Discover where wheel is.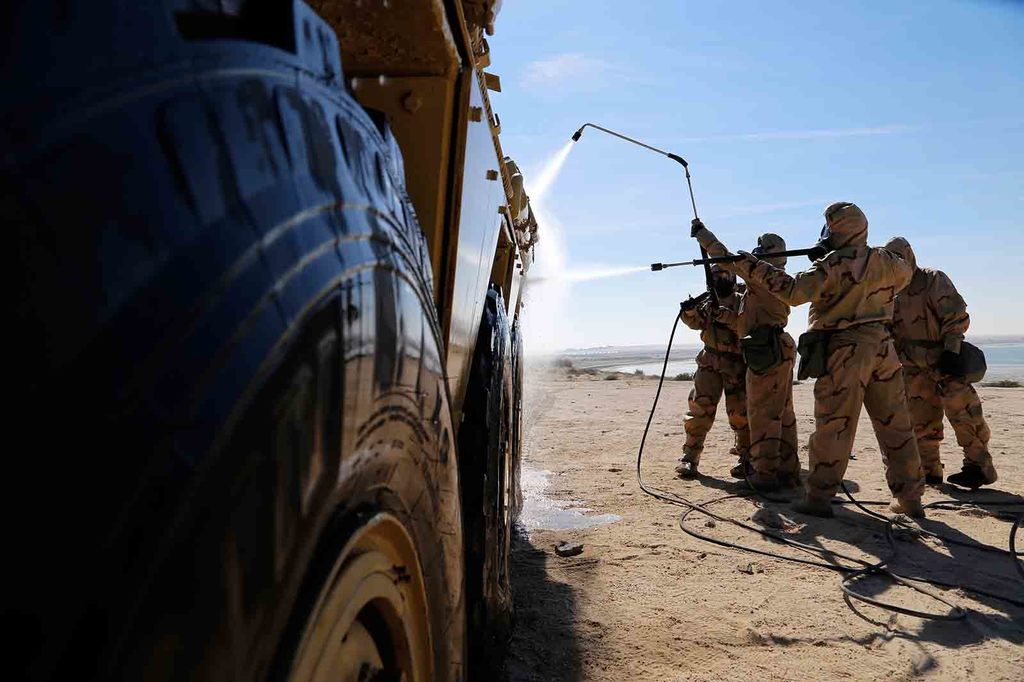
Discovered at BBox(0, 0, 478, 681).
